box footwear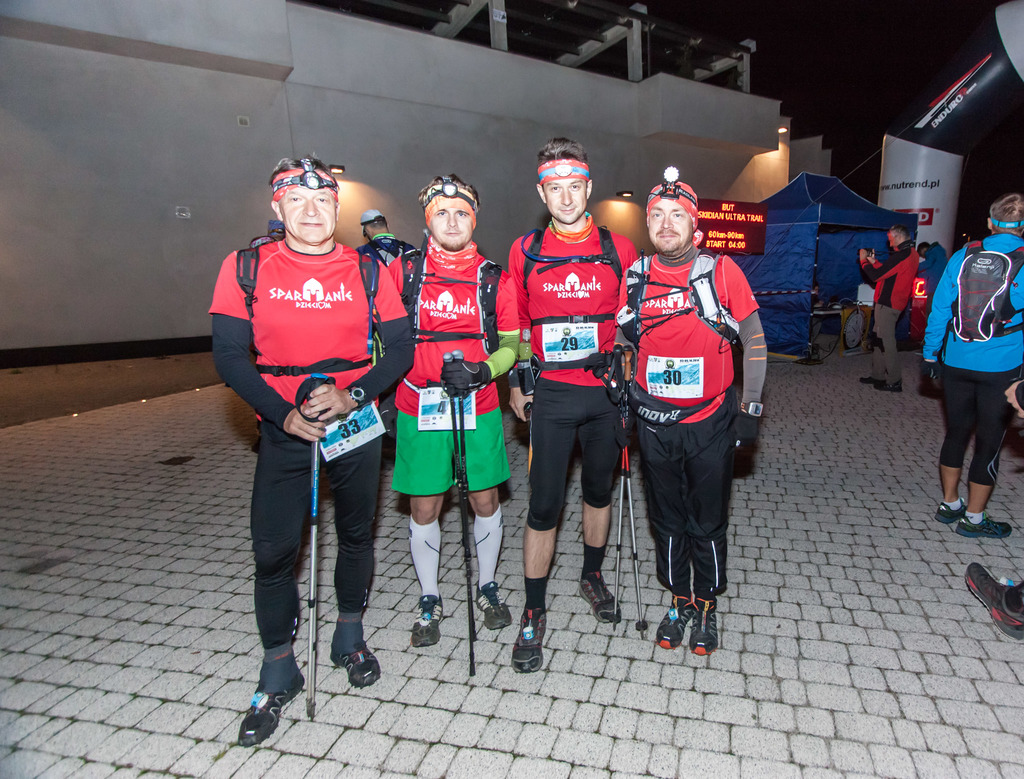
[left=658, top=597, right=697, bottom=651]
